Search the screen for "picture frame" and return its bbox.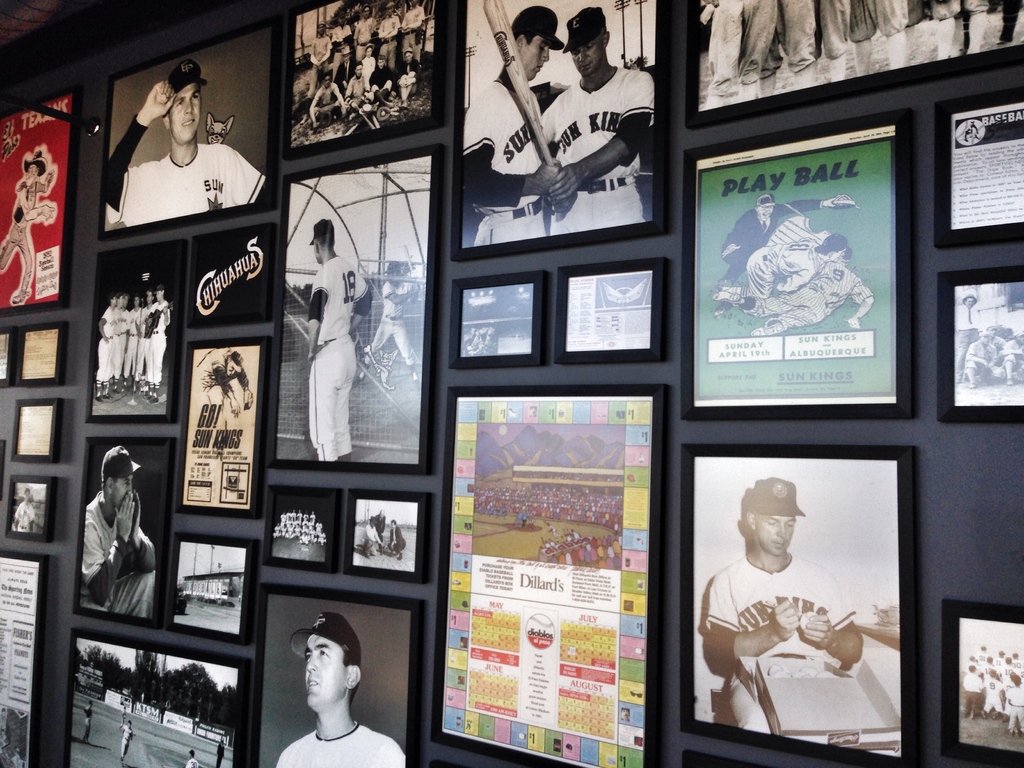
Found: left=0, top=100, right=72, bottom=311.
